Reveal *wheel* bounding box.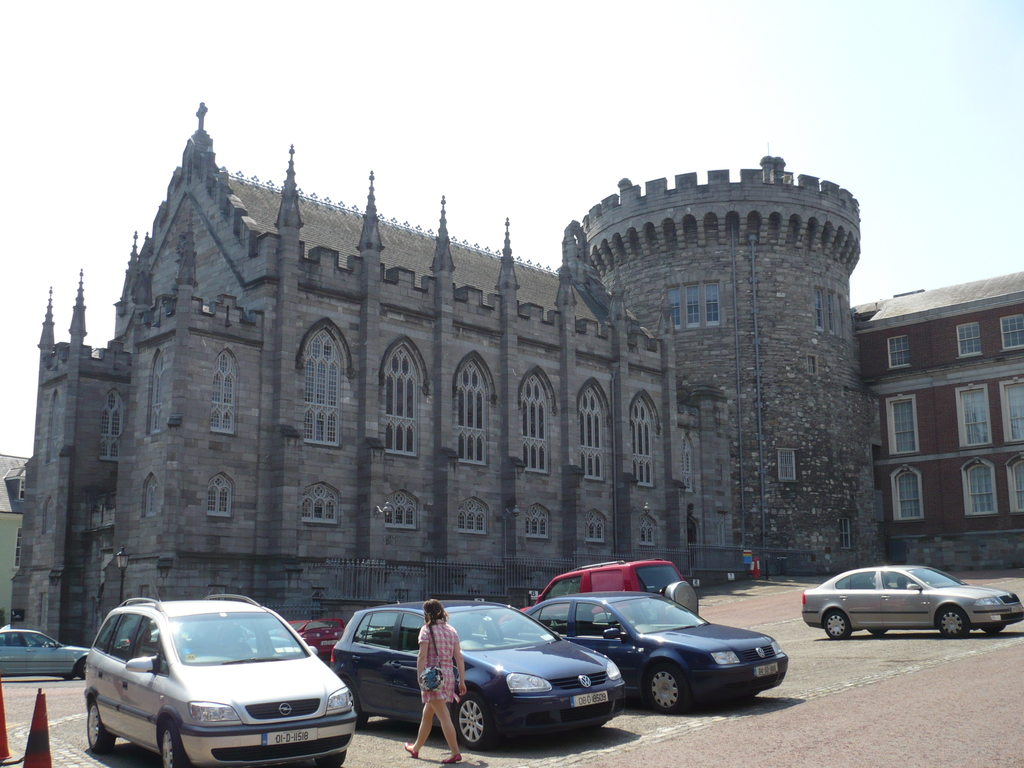
Revealed: (left=663, top=577, right=700, bottom=616).
